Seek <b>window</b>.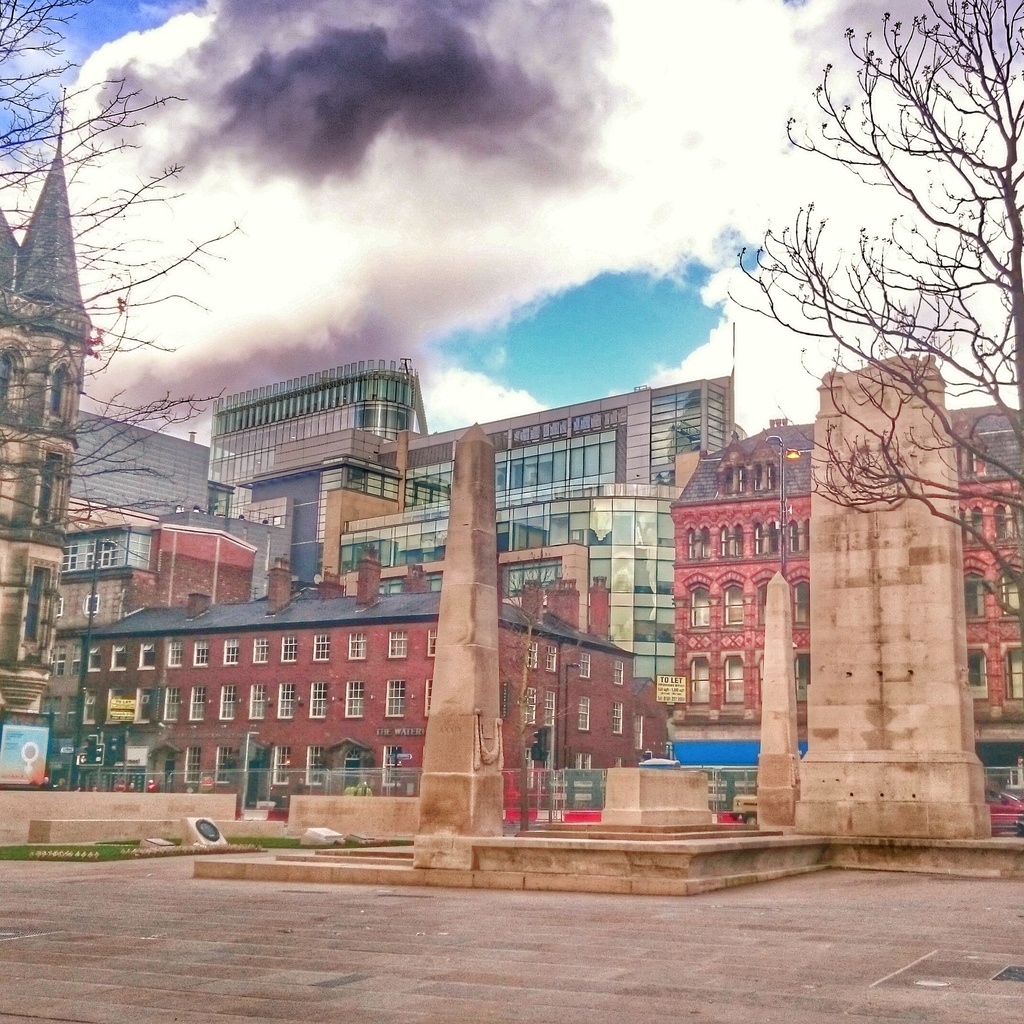
{"left": 730, "top": 521, "right": 746, "bottom": 554}.
